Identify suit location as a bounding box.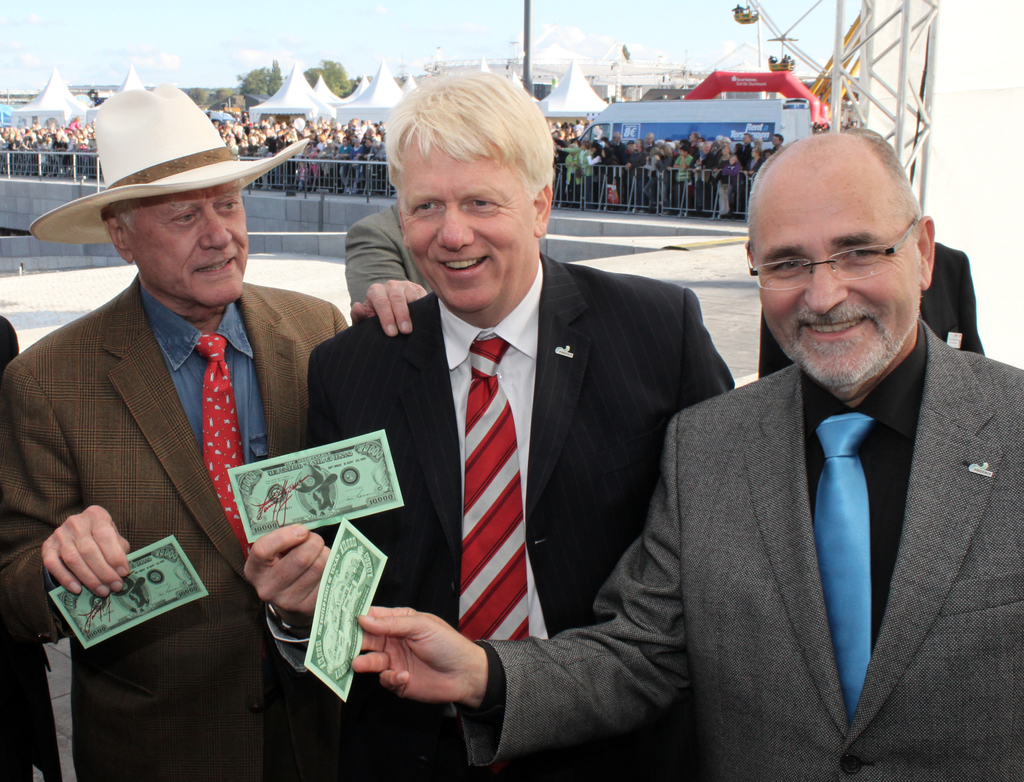
bbox=[271, 256, 731, 781].
